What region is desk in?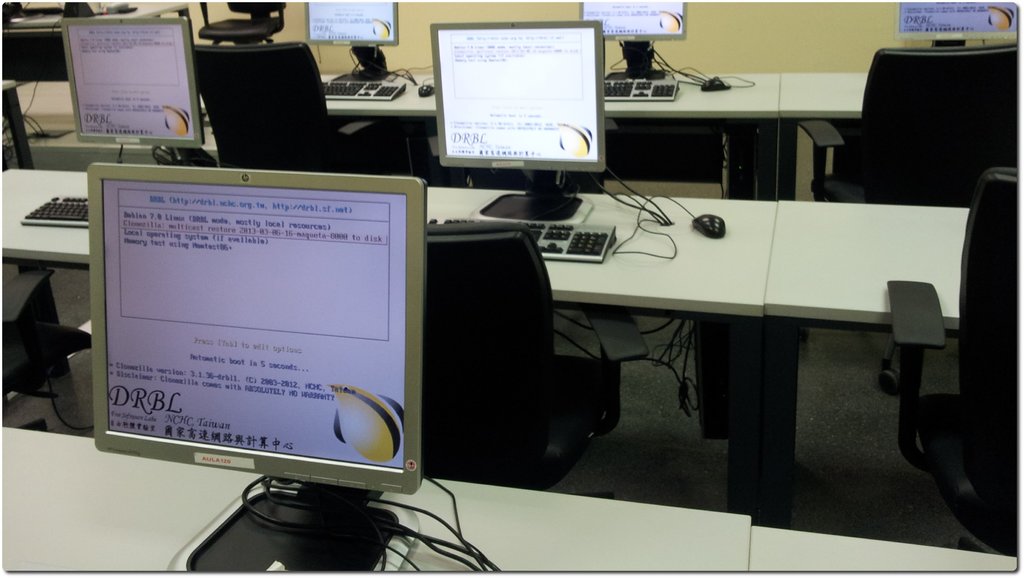
(6, 426, 1014, 572).
